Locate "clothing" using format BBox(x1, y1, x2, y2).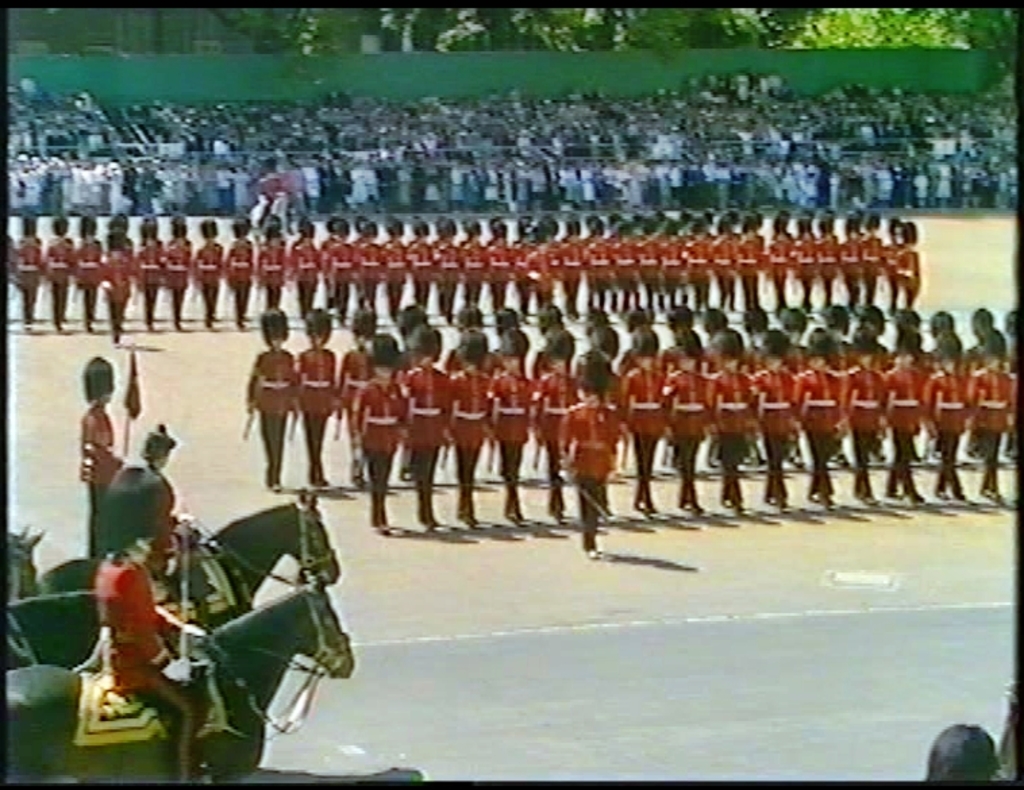
BBox(623, 370, 669, 515).
